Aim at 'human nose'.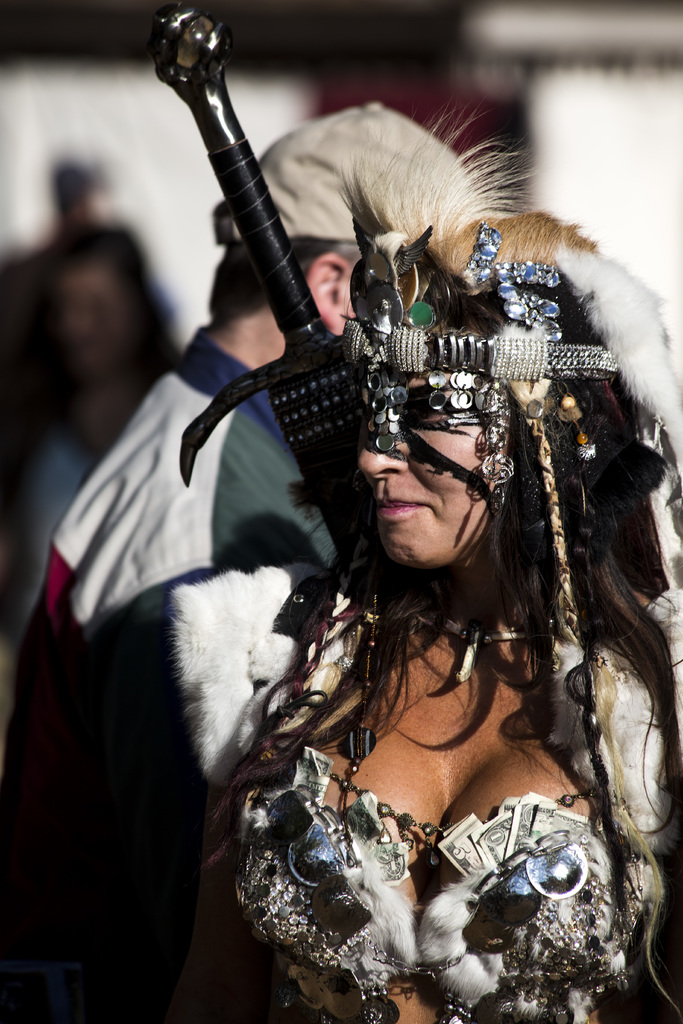
Aimed at [358, 445, 407, 481].
